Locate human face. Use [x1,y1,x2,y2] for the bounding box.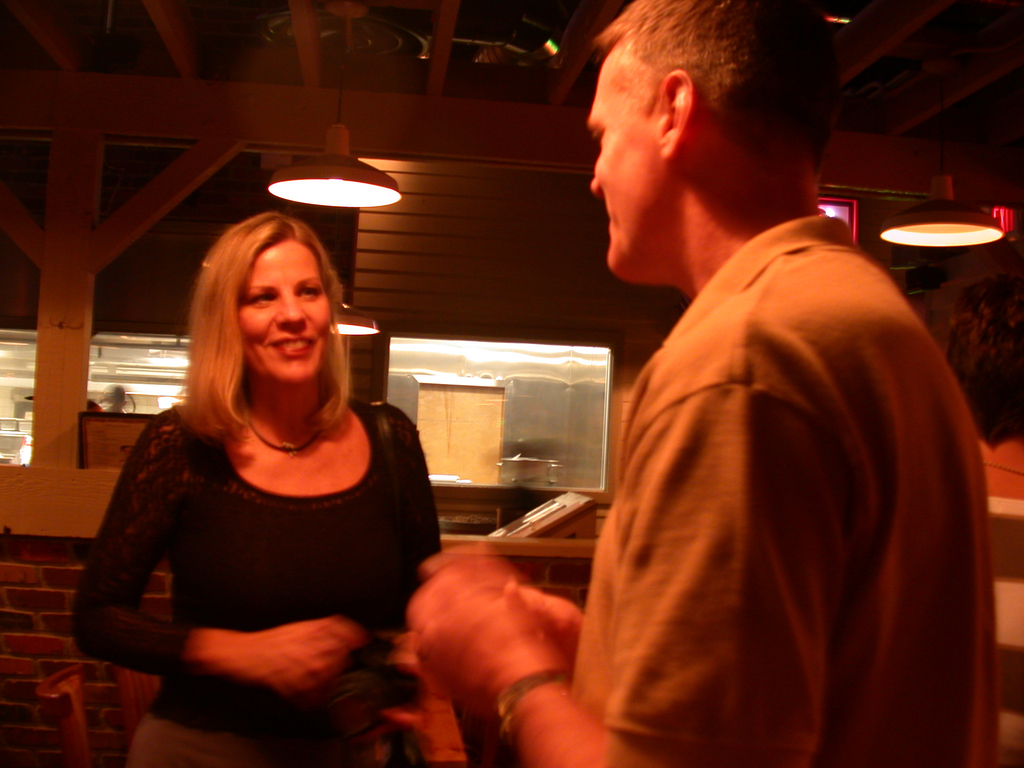
[244,239,332,387].
